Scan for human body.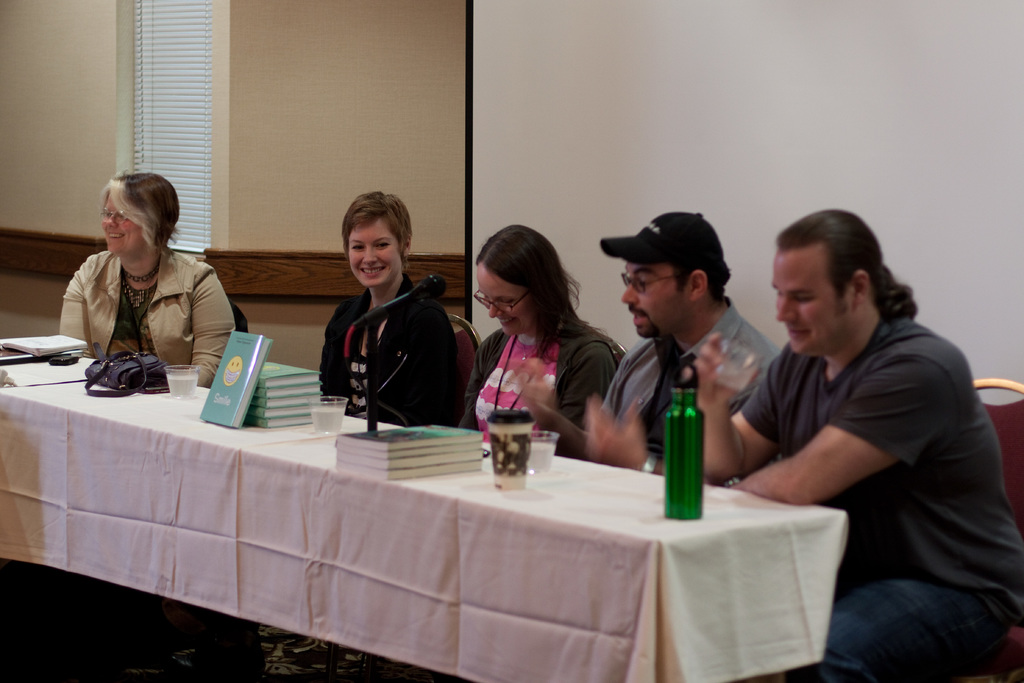
Scan result: (left=52, top=170, right=244, bottom=374).
